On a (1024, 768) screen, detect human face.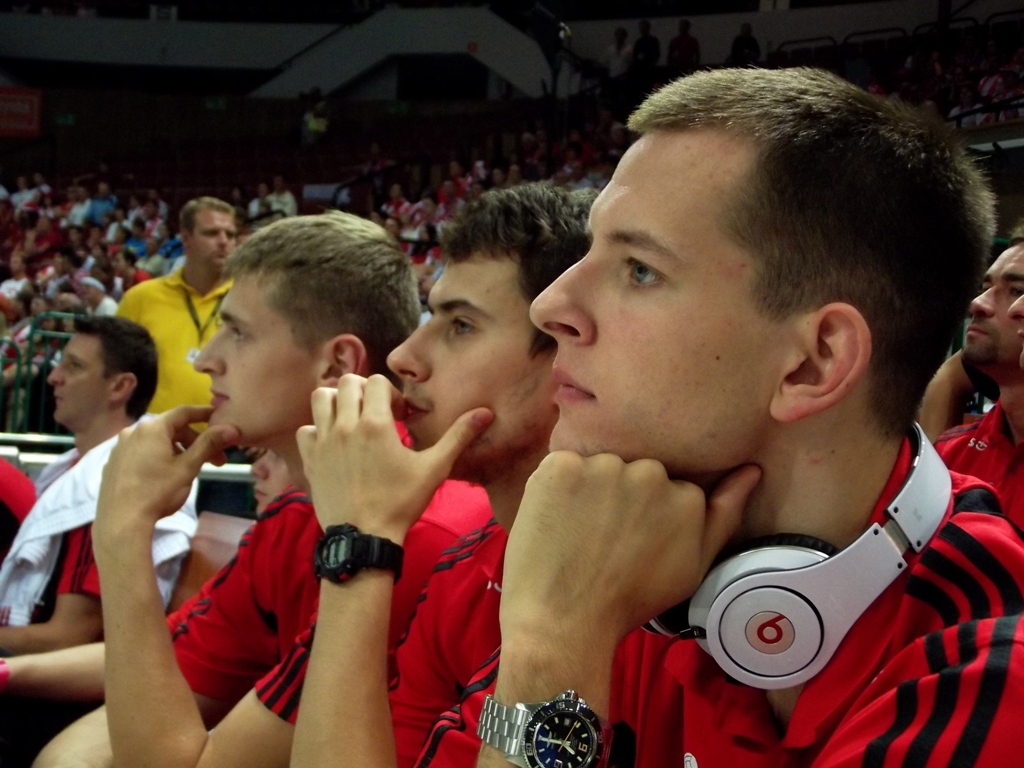
(188, 206, 236, 272).
